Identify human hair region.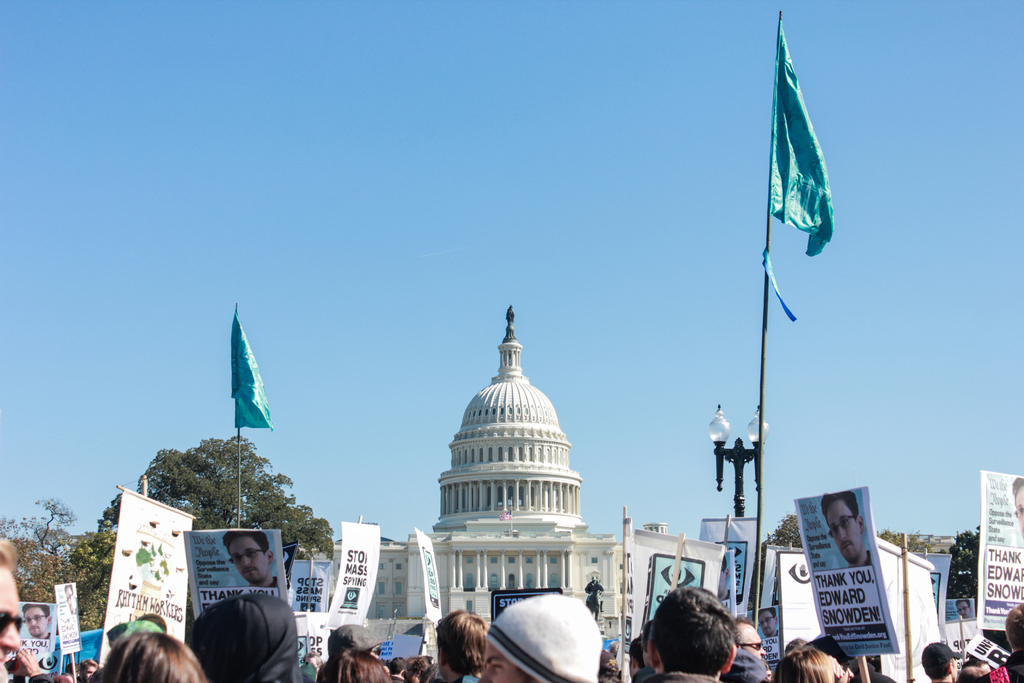
Region: detection(24, 600, 50, 622).
